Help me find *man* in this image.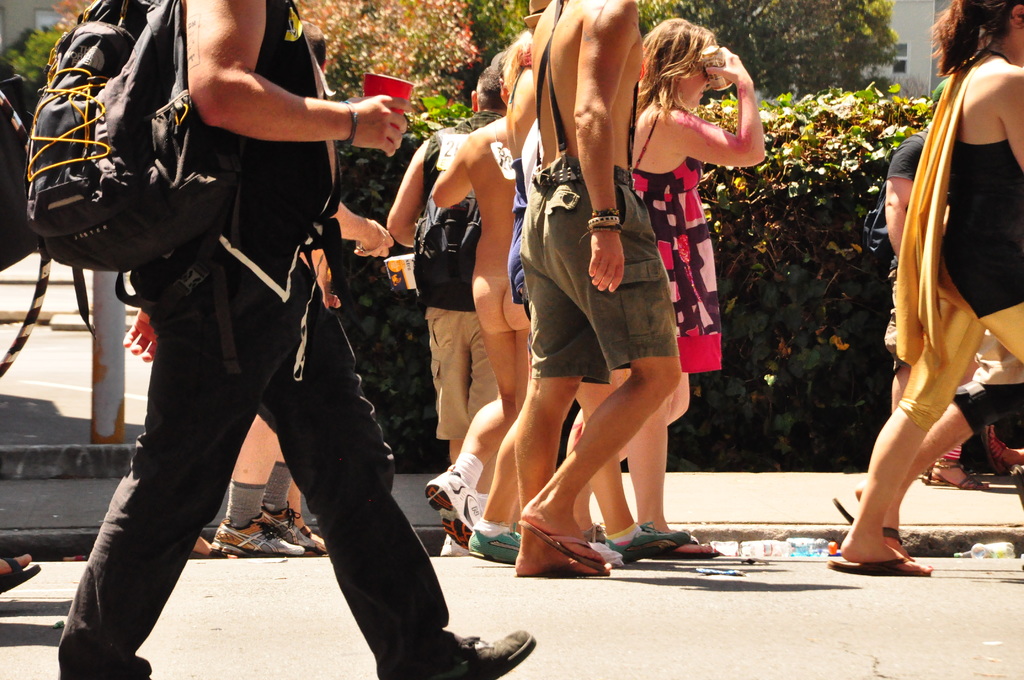
Found it: 382/49/550/531.
